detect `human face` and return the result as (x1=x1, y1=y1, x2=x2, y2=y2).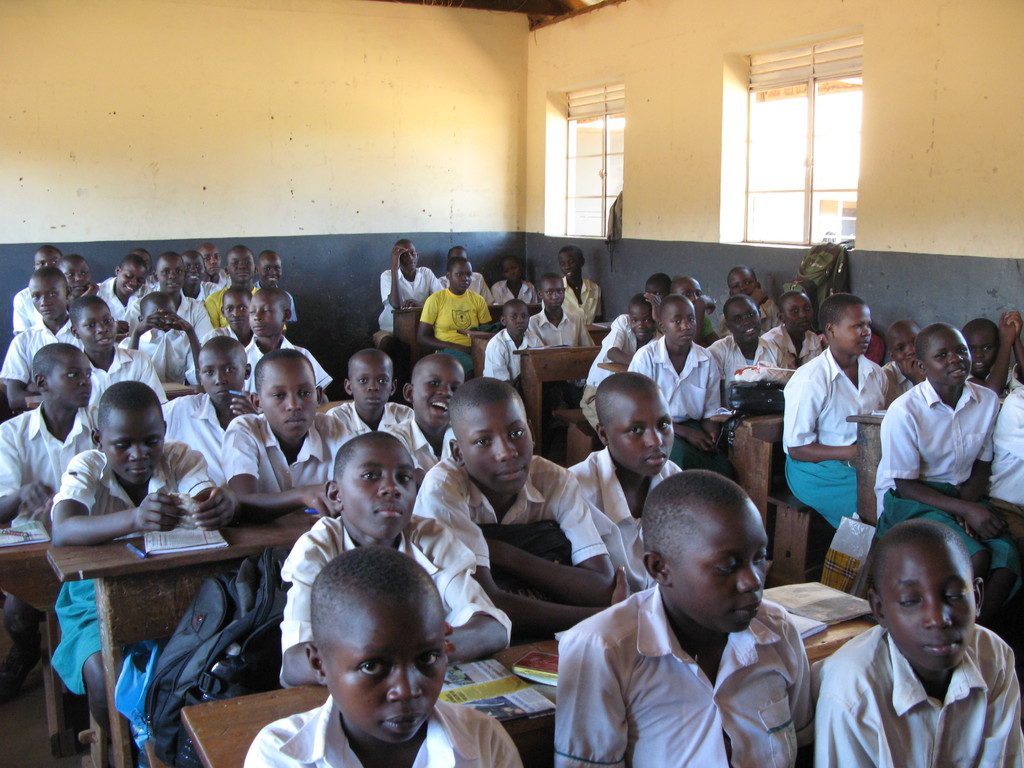
(x1=877, y1=541, x2=980, y2=671).
